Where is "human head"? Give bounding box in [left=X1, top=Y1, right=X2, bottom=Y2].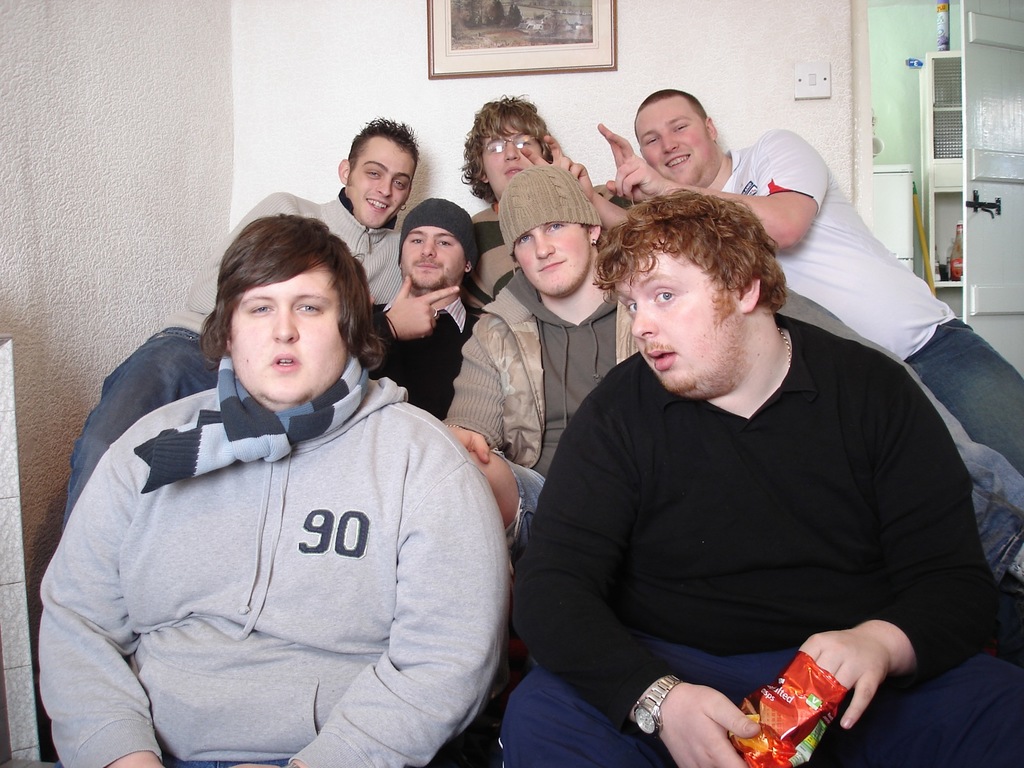
[left=397, top=195, right=478, bottom=291].
